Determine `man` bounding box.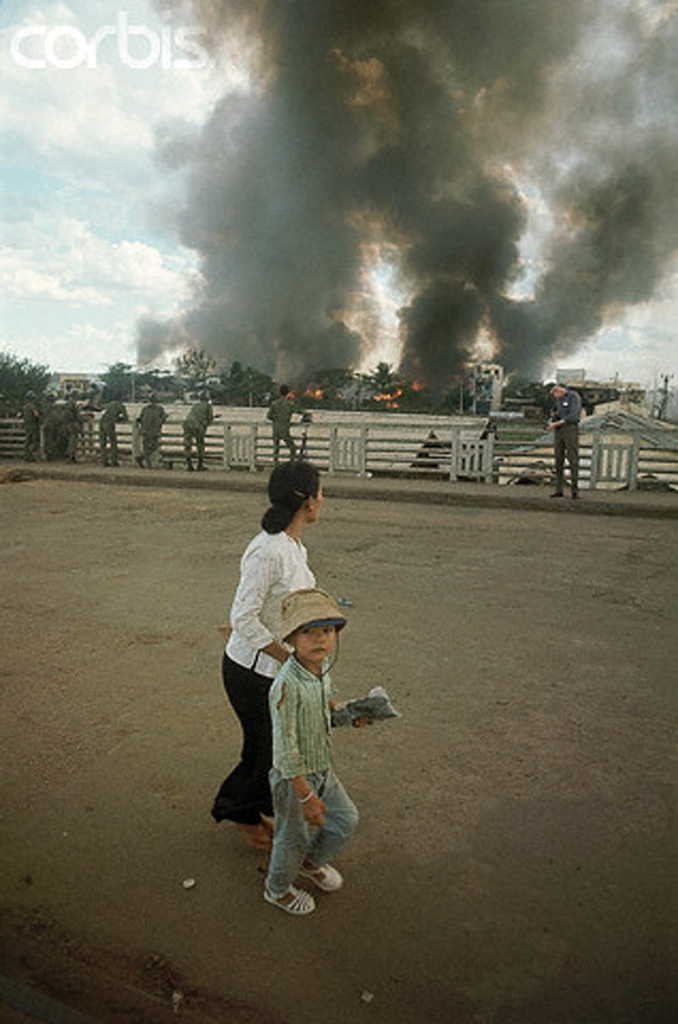
Determined: {"left": 137, "top": 396, "right": 167, "bottom": 461}.
